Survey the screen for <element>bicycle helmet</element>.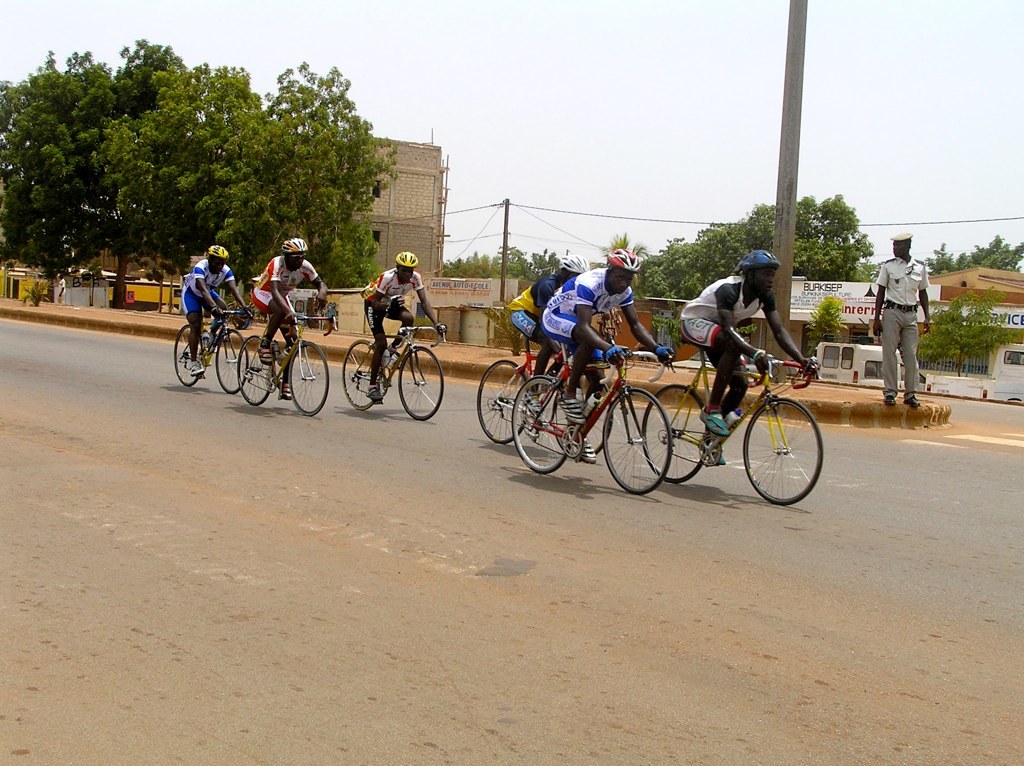
Survey found: (279, 239, 306, 259).
